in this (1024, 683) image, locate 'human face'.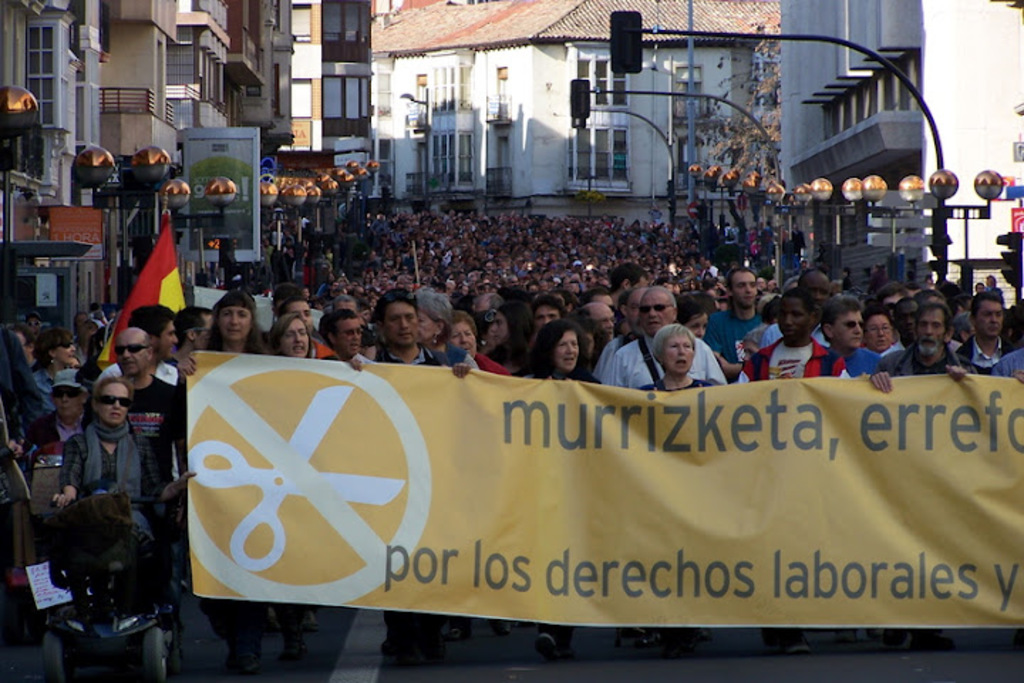
Bounding box: x1=451, y1=322, x2=474, y2=361.
